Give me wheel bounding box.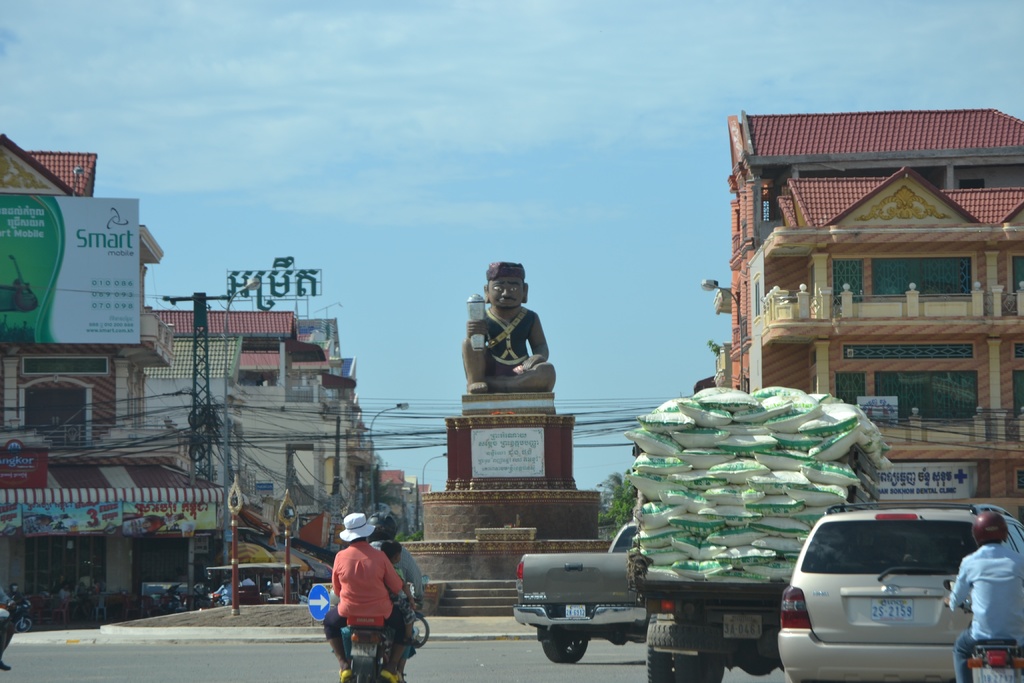
(left=647, top=646, right=671, bottom=682).
